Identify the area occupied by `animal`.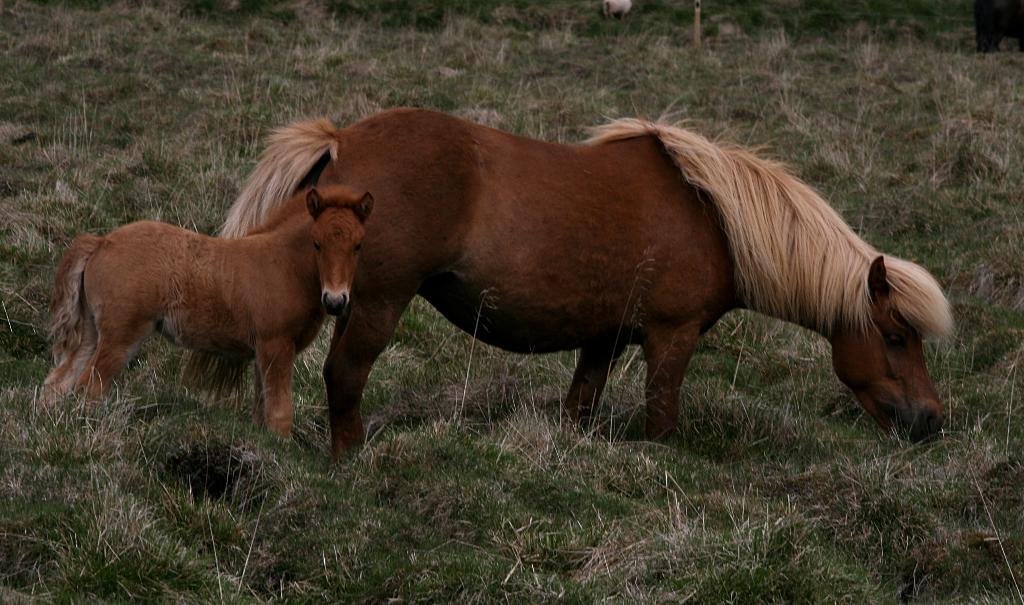
Area: {"x1": 170, "y1": 93, "x2": 959, "y2": 444}.
